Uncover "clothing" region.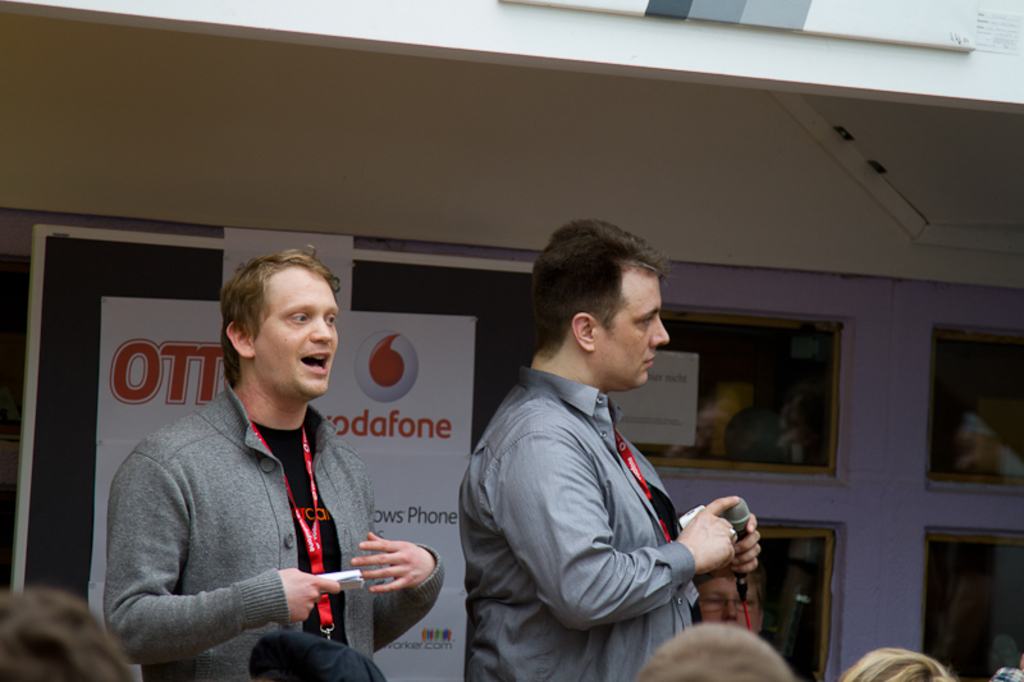
Uncovered: <box>463,306,751,679</box>.
